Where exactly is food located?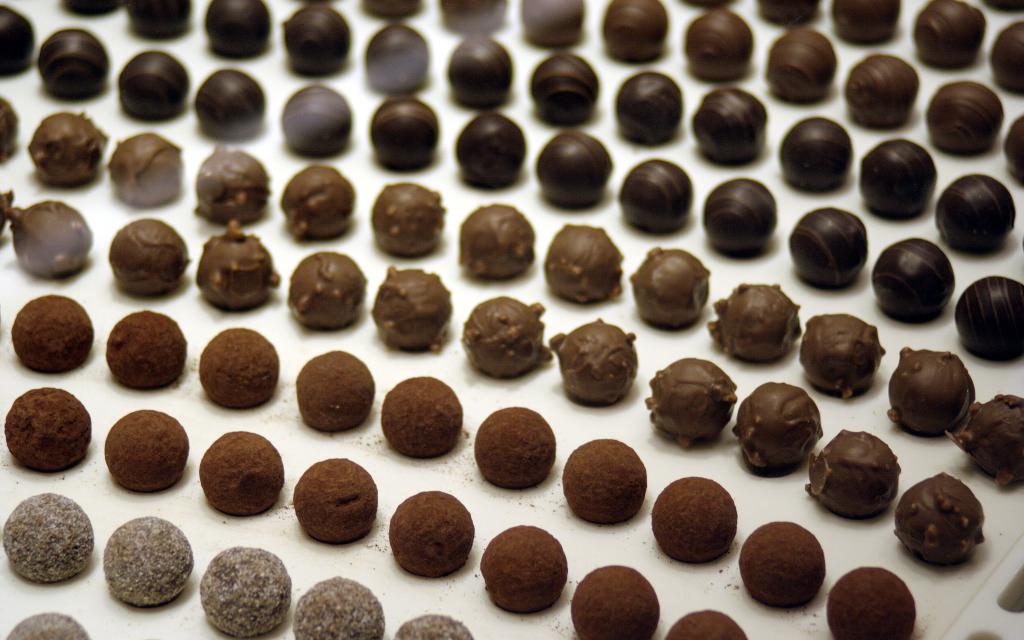
Its bounding box is bbox=(291, 577, 383, 639).
